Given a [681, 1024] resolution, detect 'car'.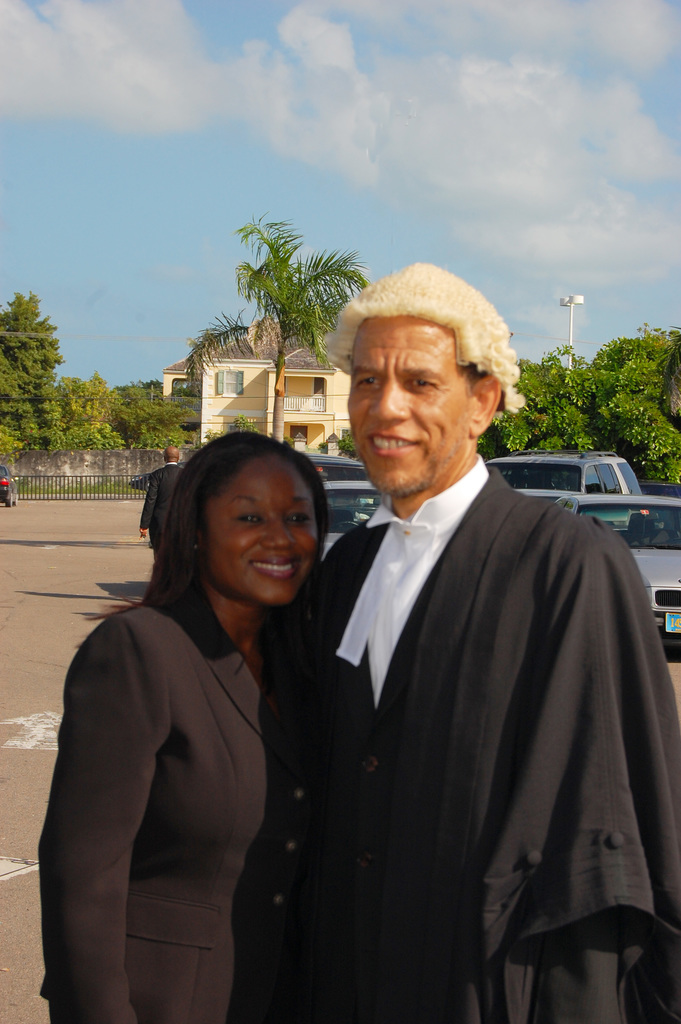
box=[301, 451, 366, 488].
